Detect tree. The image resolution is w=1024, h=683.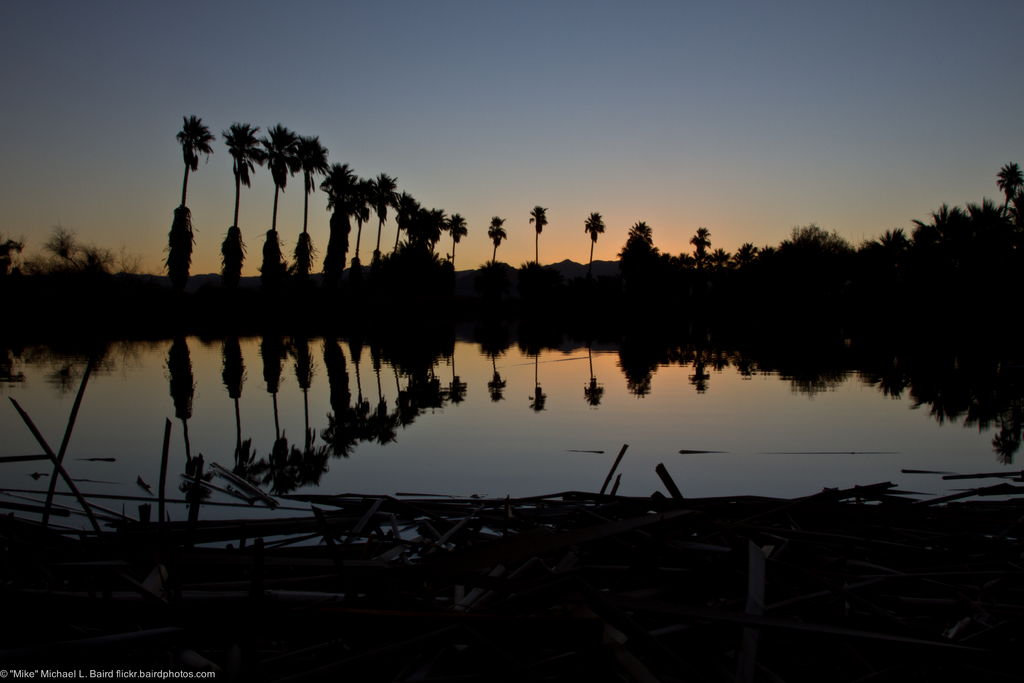
box(685, 228, 712, 258).
